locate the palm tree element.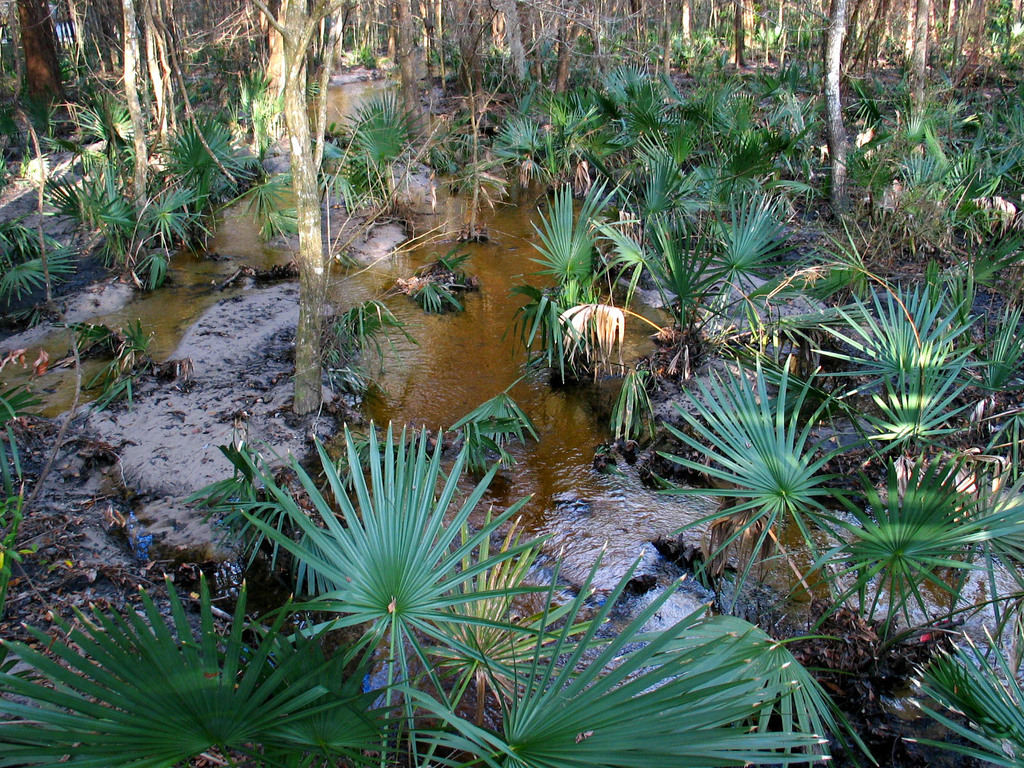
Element bbox: [x1=500, y1=88, x2=602, y2=203].
